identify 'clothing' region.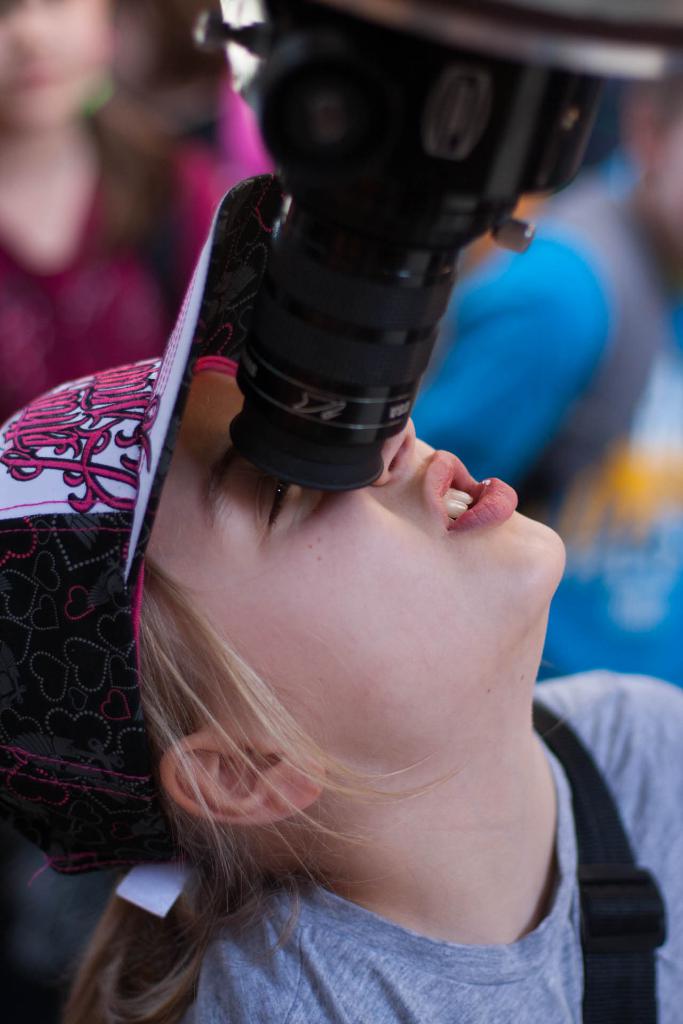
Region: box=[416, 140, 682, 685].
